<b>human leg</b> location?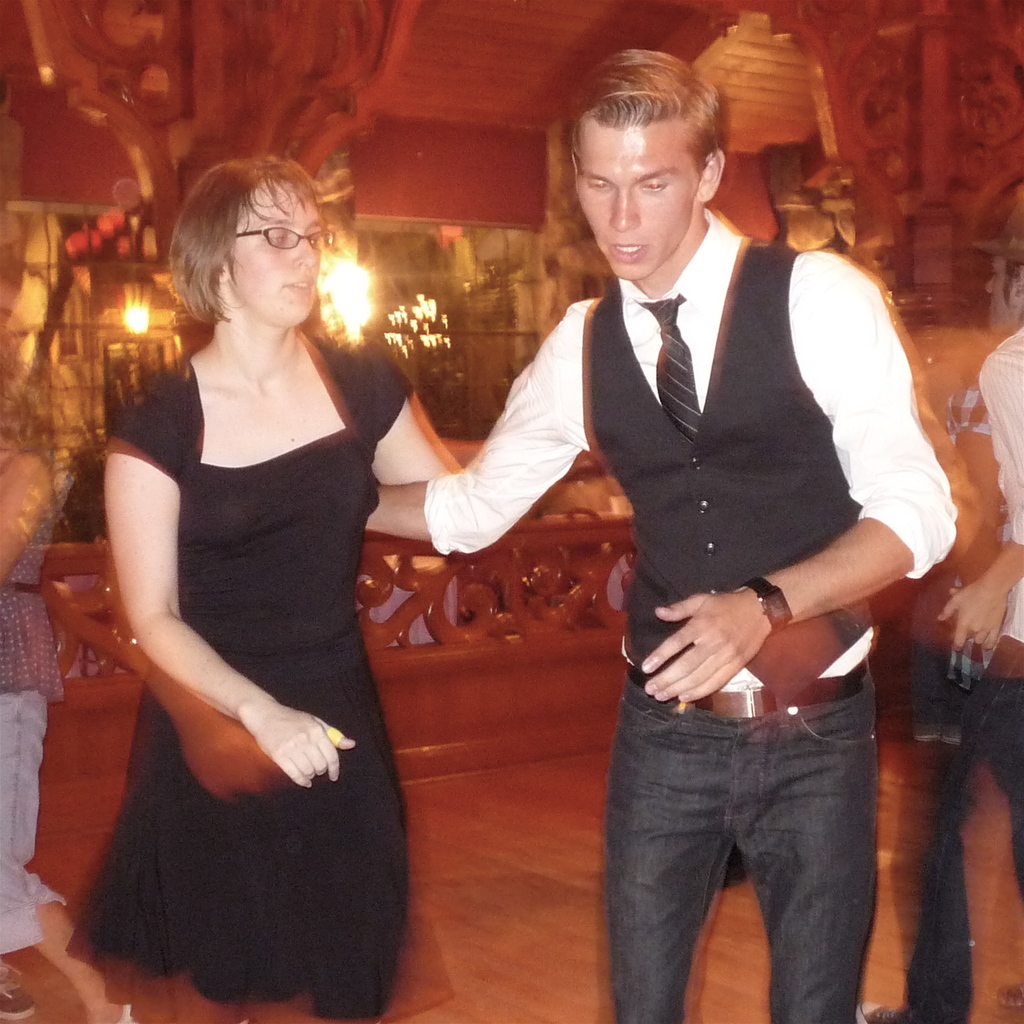
<box>28,893,138,1023</box>
